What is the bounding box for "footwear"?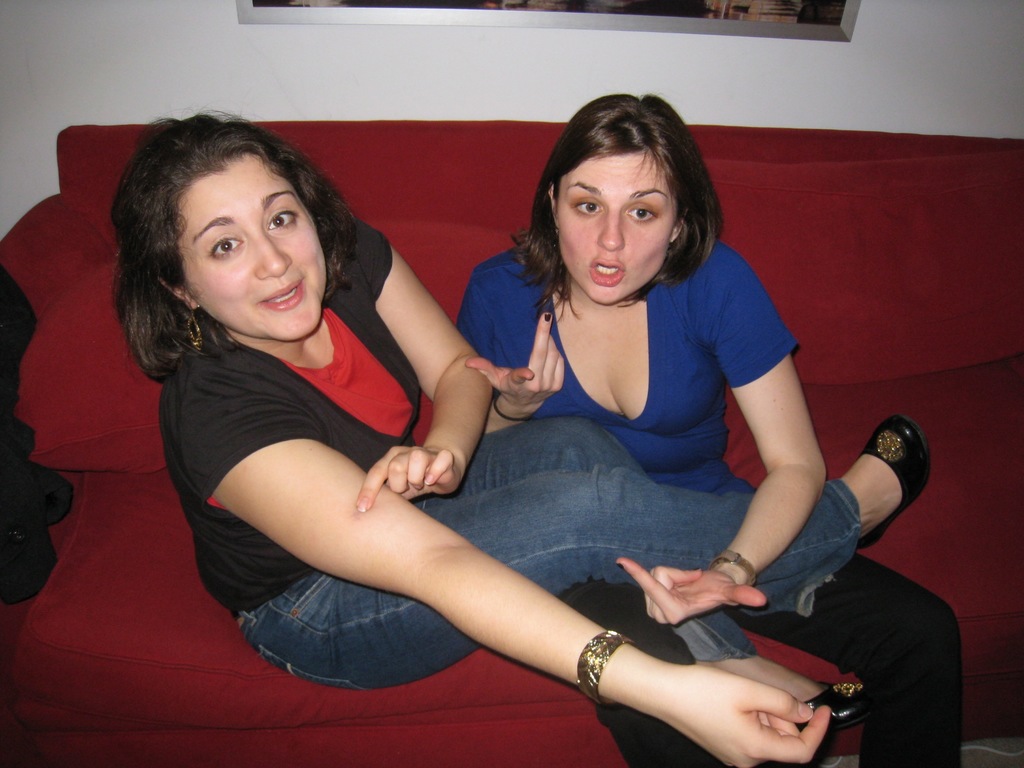
[850,425,930,547].
